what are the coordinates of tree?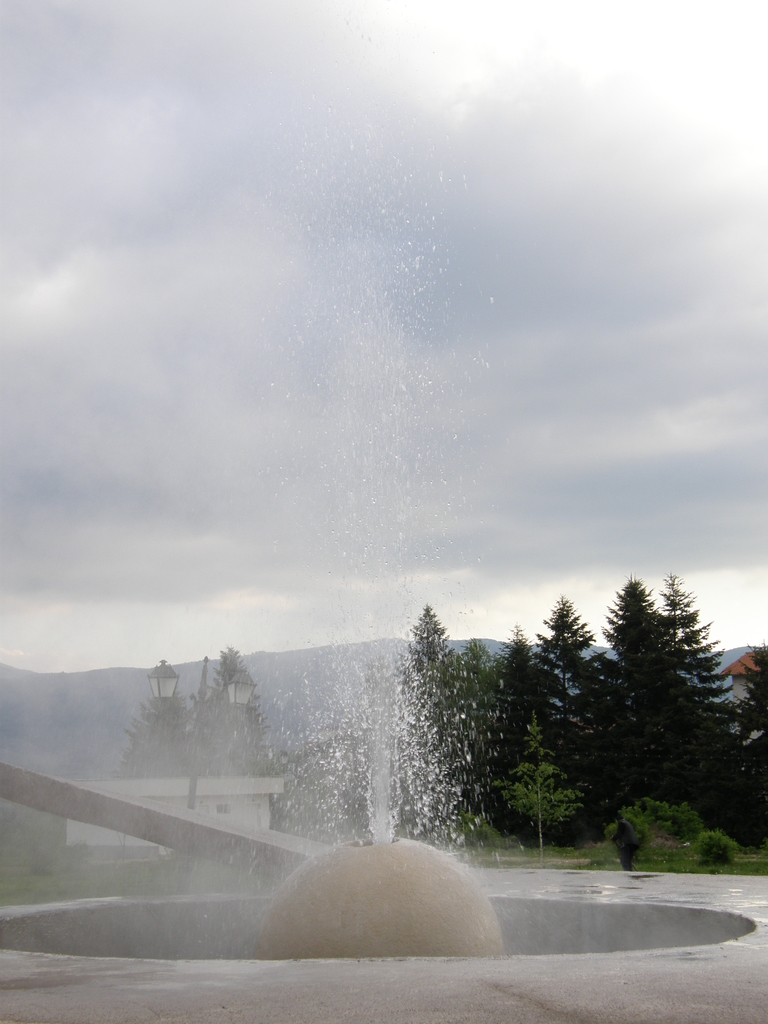
(380,595,495,835).
